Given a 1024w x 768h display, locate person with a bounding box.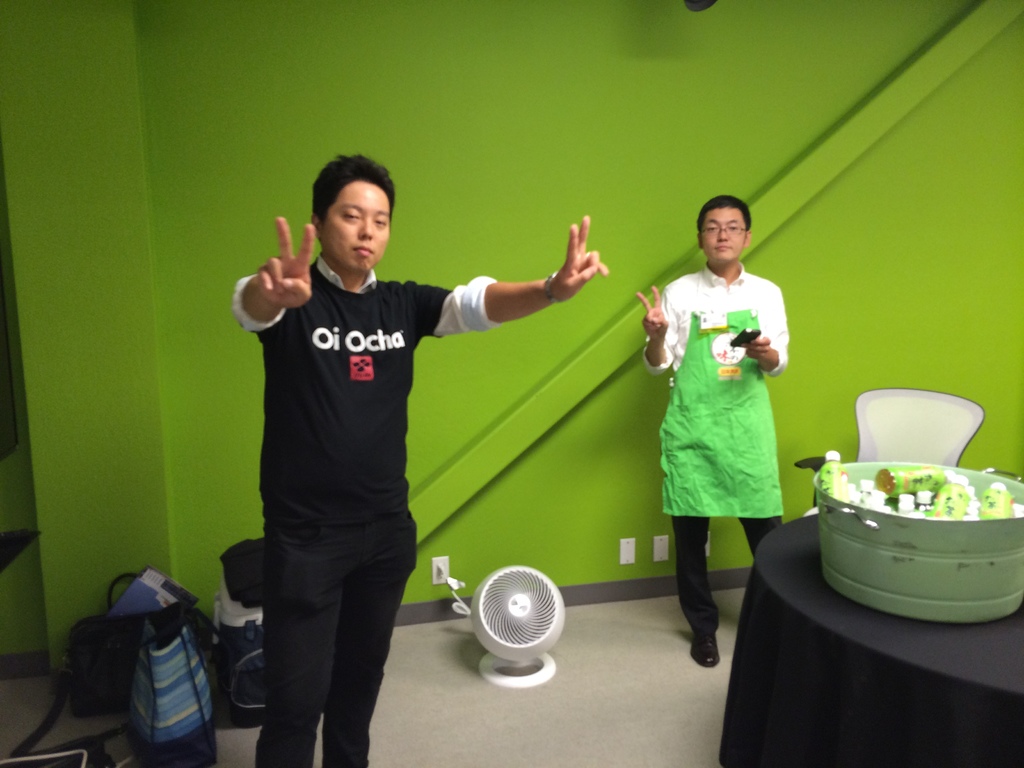
Located: bbox=[231, 152, 608, 767].
